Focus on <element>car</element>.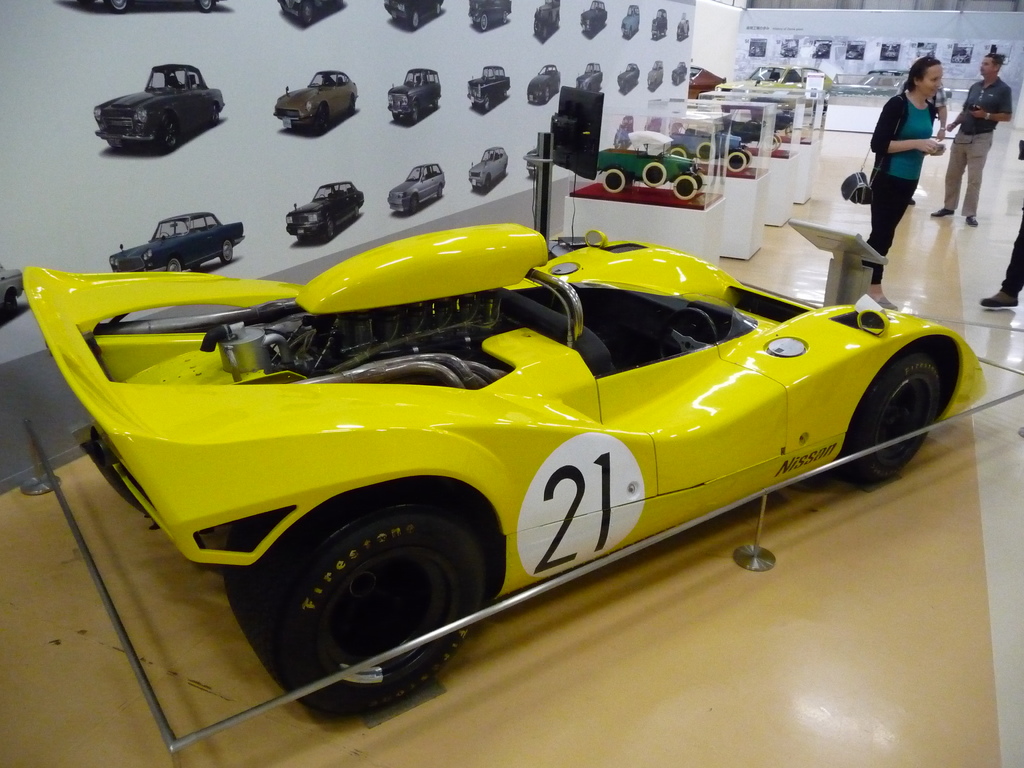
Focused at x1=105, y1=212, x2=247, y2=262.
